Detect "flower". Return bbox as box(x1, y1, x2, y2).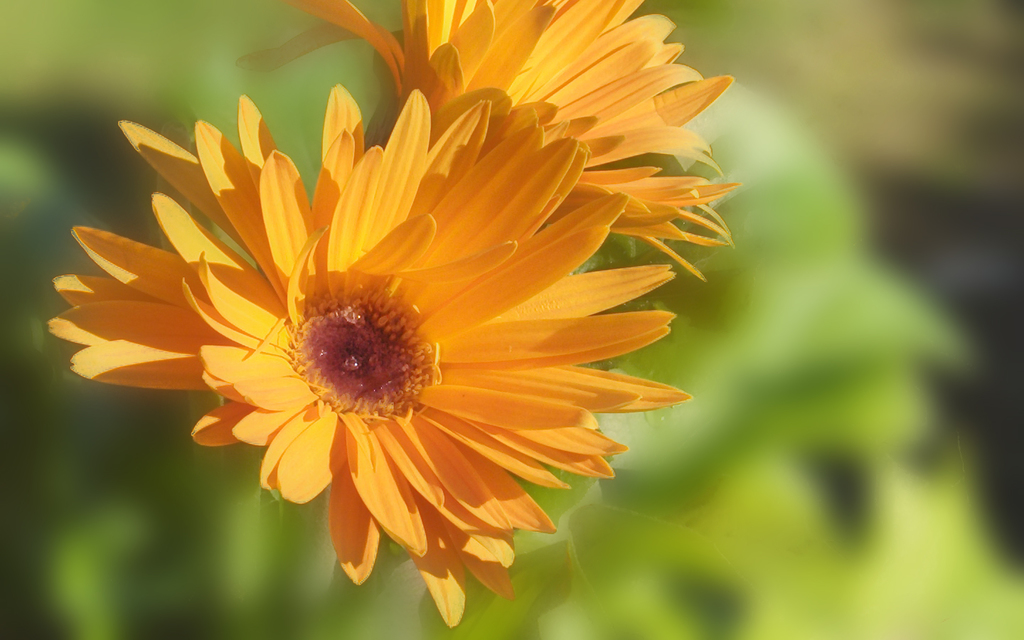
box(53, 44, 703, 604).
